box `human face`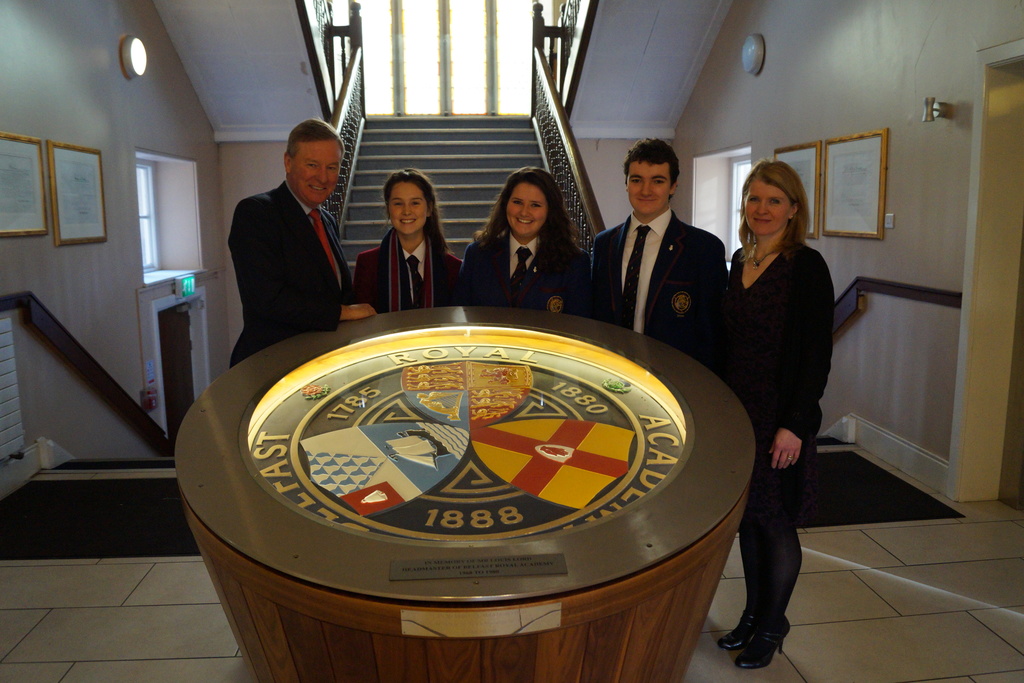
506, 183, 548, 241
